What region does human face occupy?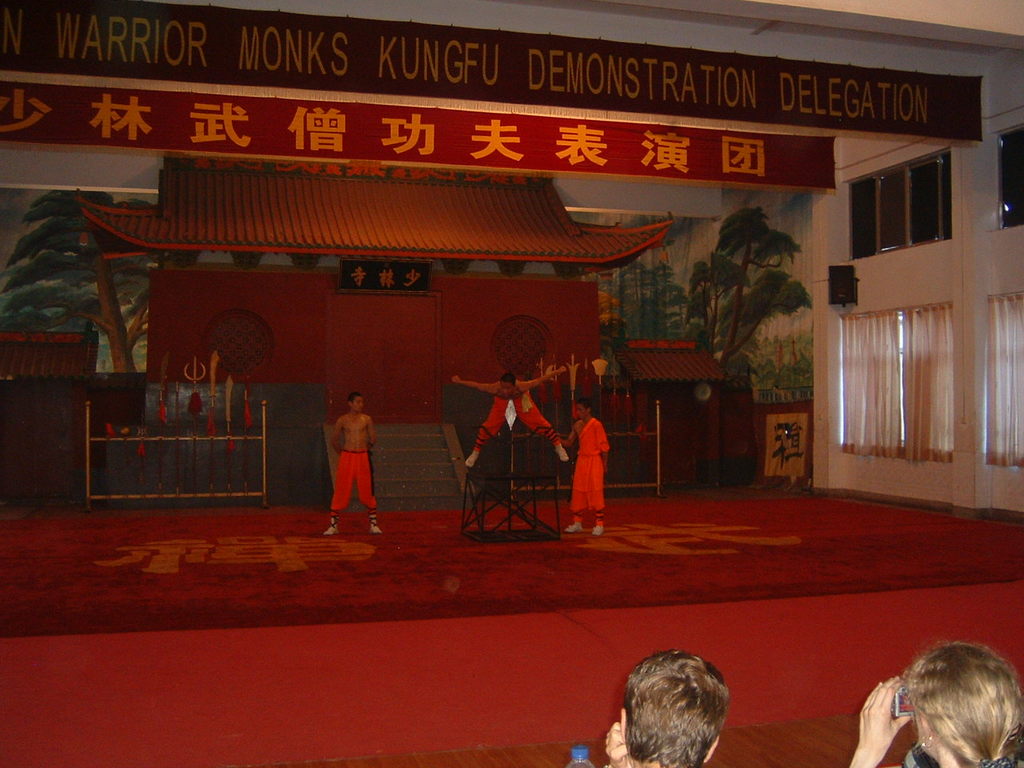
500:378:512:396.
